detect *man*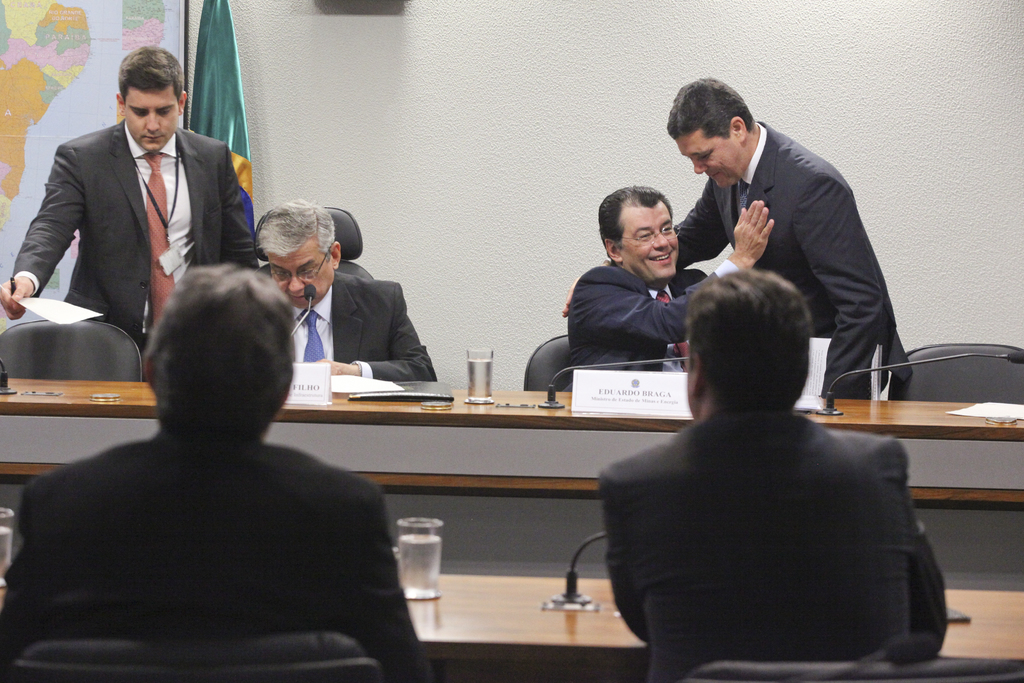
bbox(13, 51, 246, 396)
